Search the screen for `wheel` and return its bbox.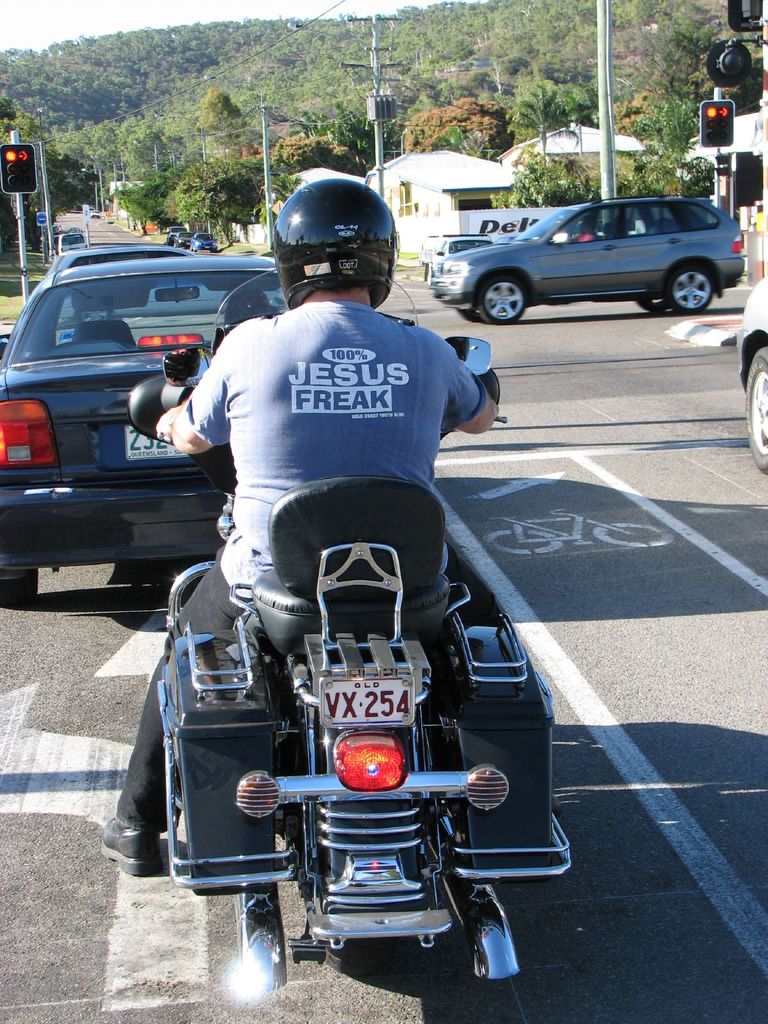
Found: <region>326, 939, 396, 976</region>.
